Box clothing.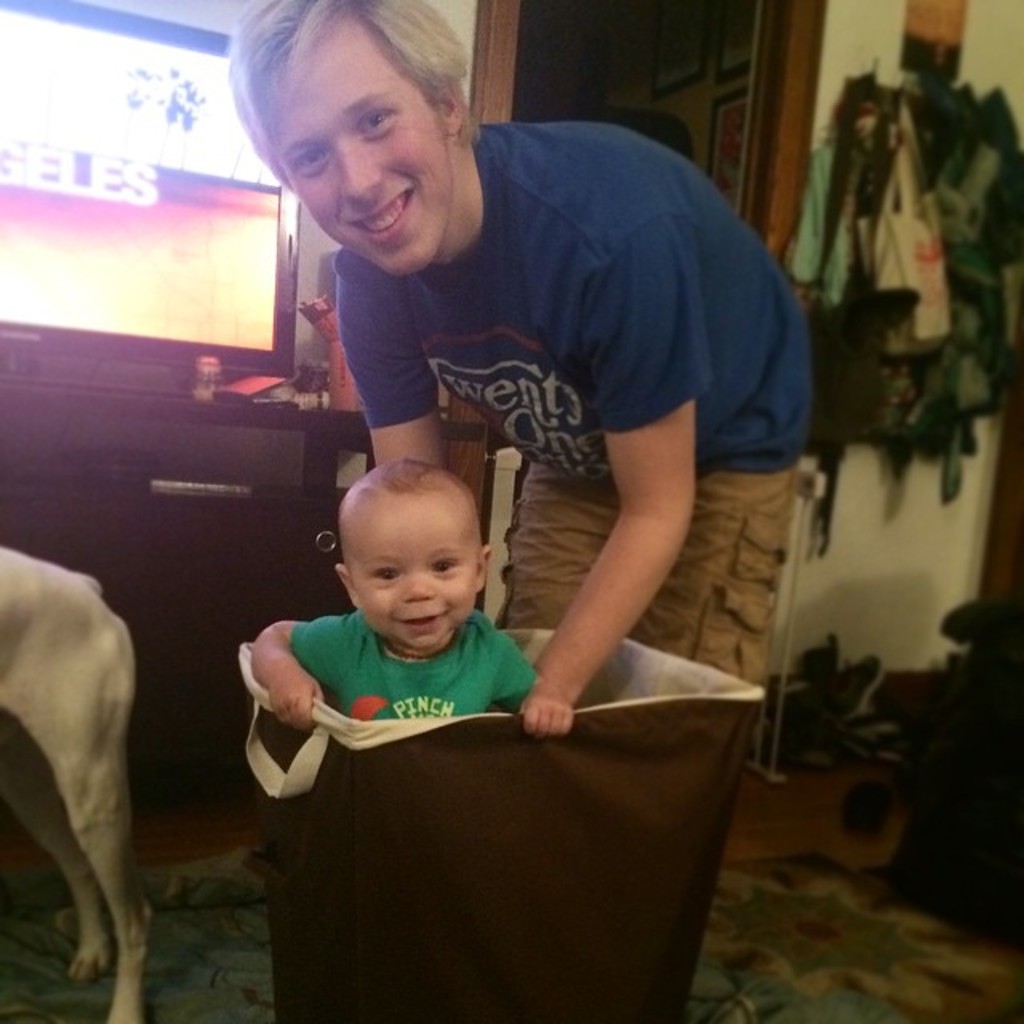
region(288, 608, 531, 726).
